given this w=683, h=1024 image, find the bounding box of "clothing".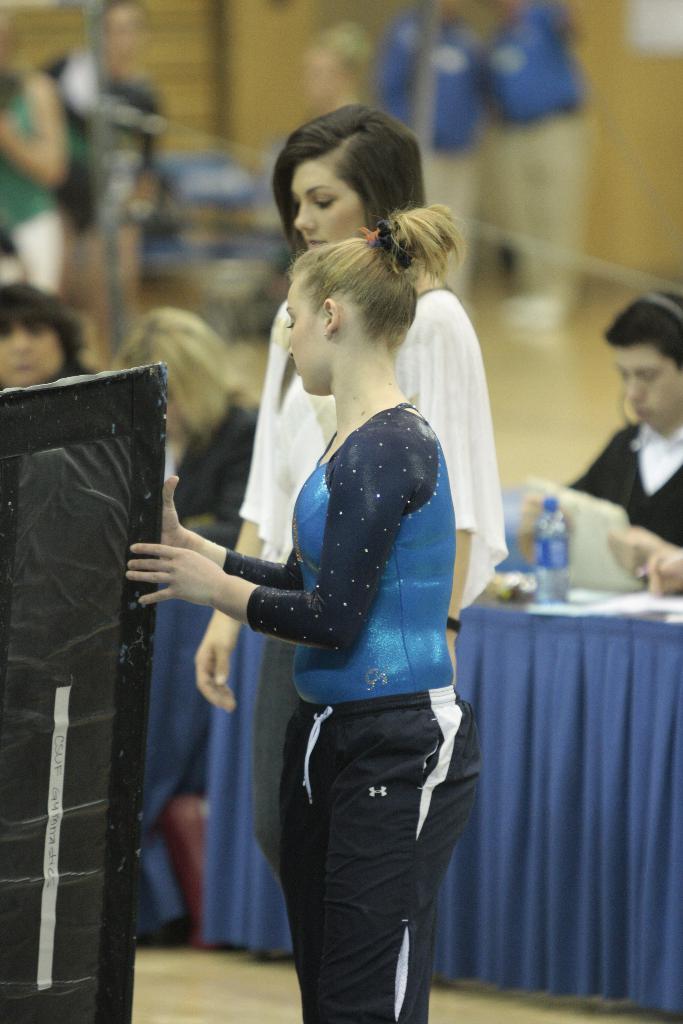
(left=153, top=403, right=228, bottom=842).
